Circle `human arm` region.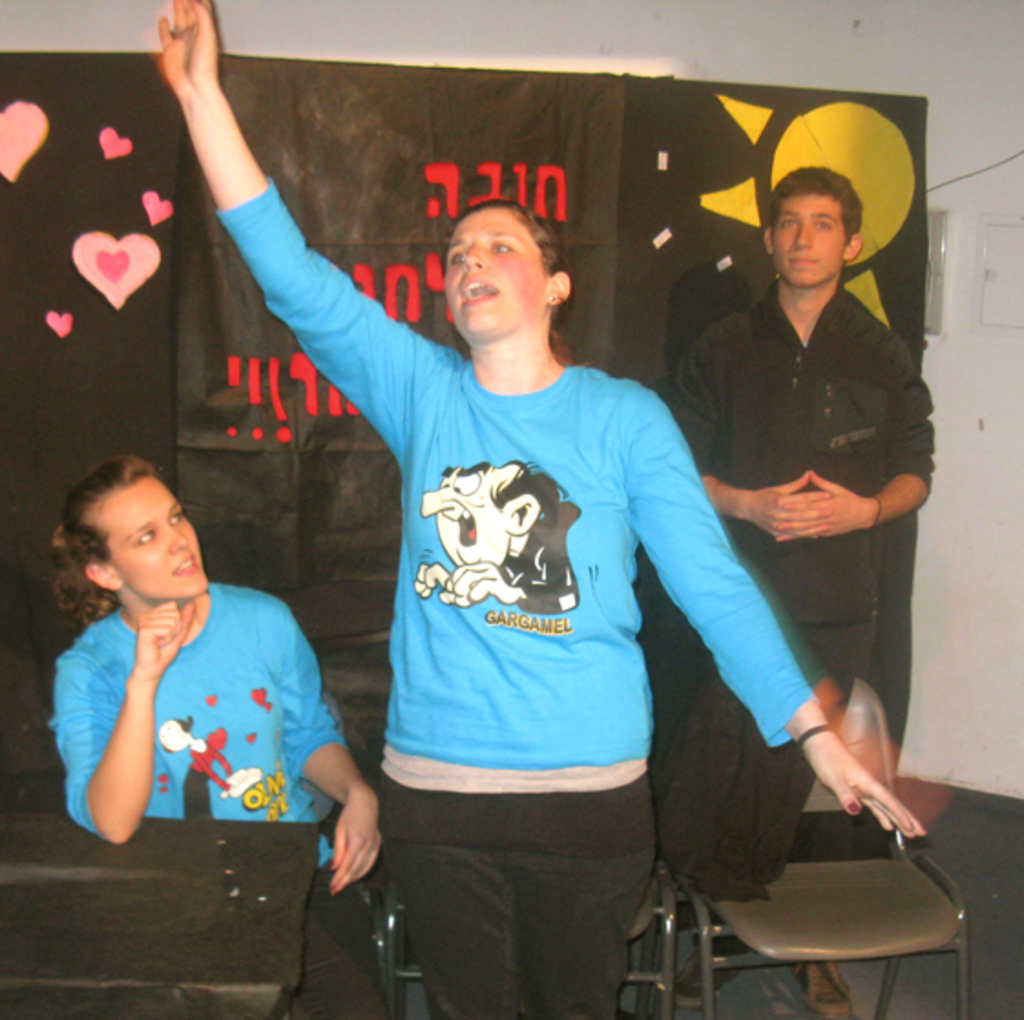
Region: (266,588,383,896).
